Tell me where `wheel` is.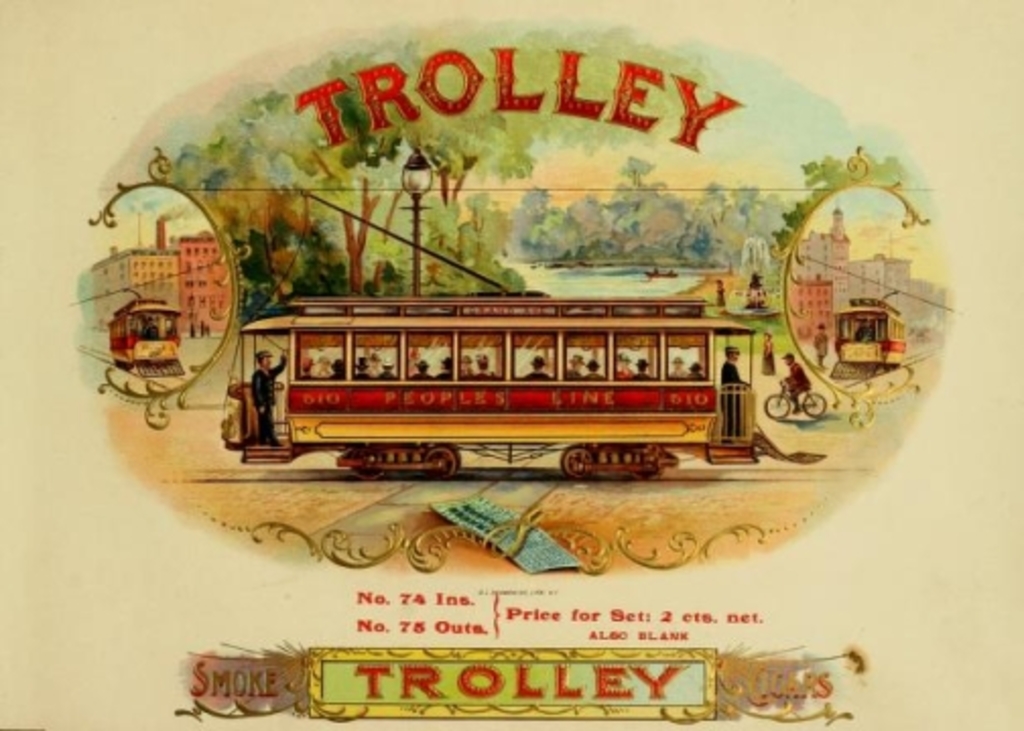
`wheel` is at region(419, 447, 467, 481).
